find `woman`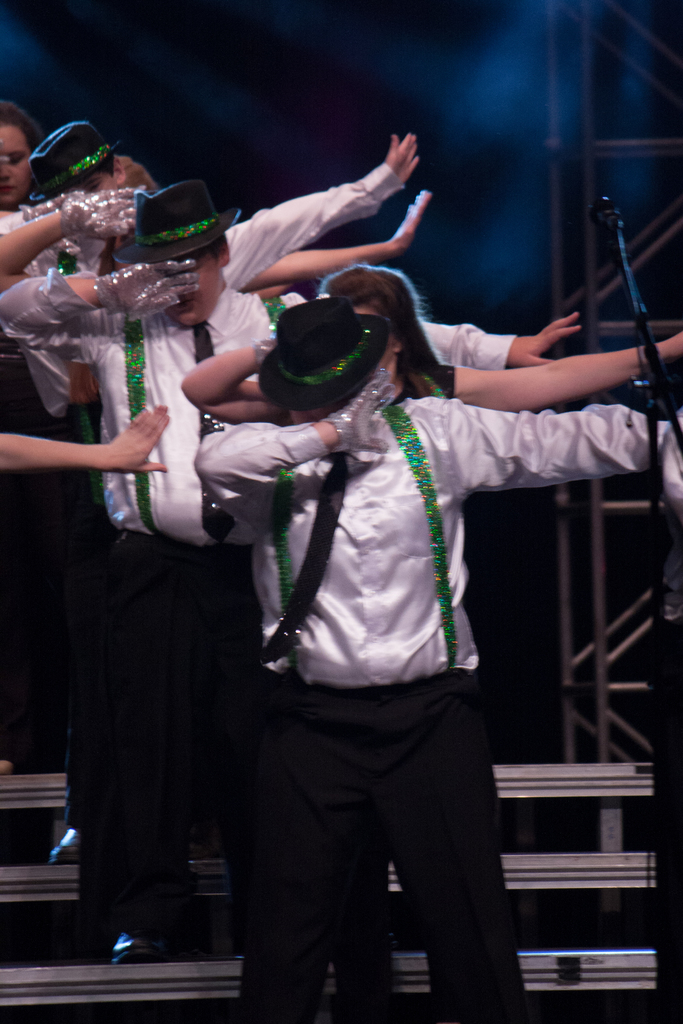
0/97/47/207
